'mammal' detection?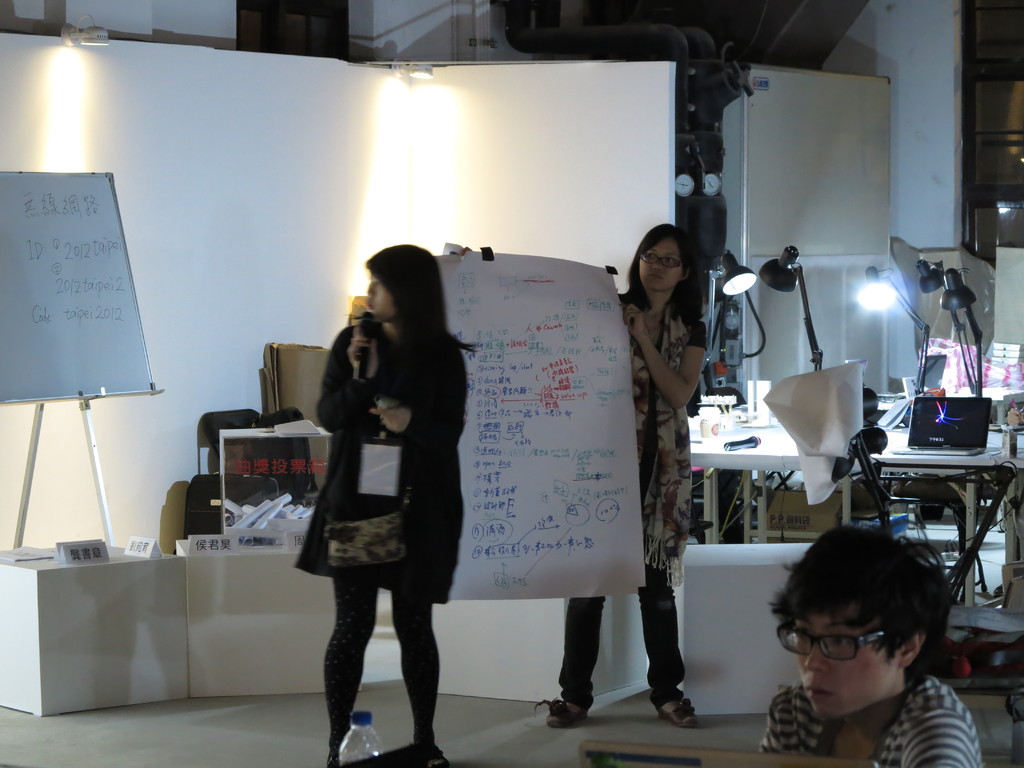
<bbox>291, 241, 477, 767</bbox>
